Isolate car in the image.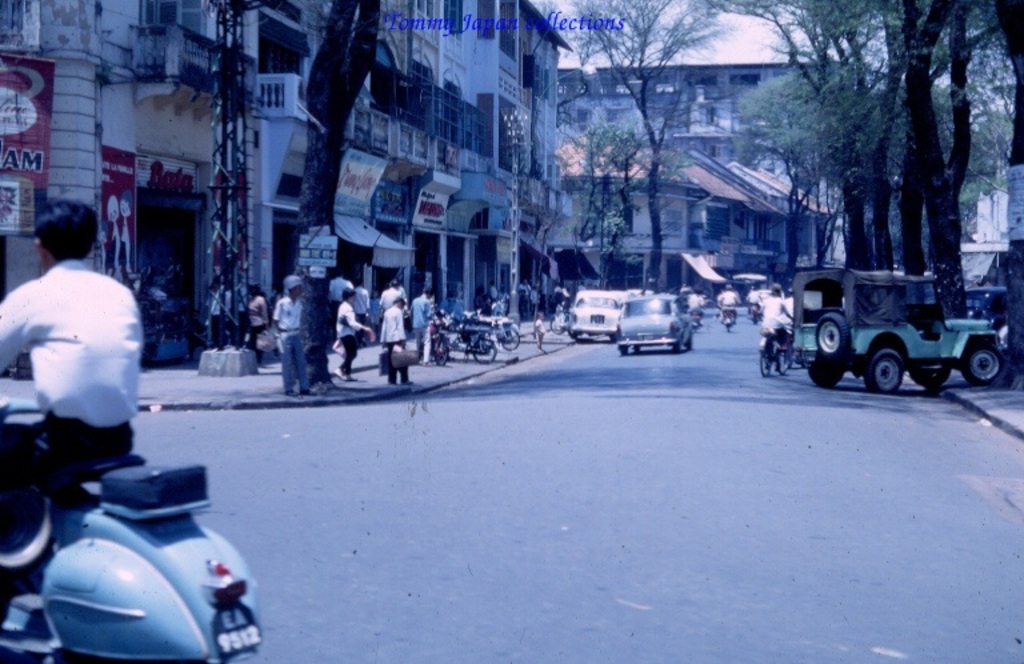
Isolated region: x1=568, y1=288, x2=625, y2=347.
